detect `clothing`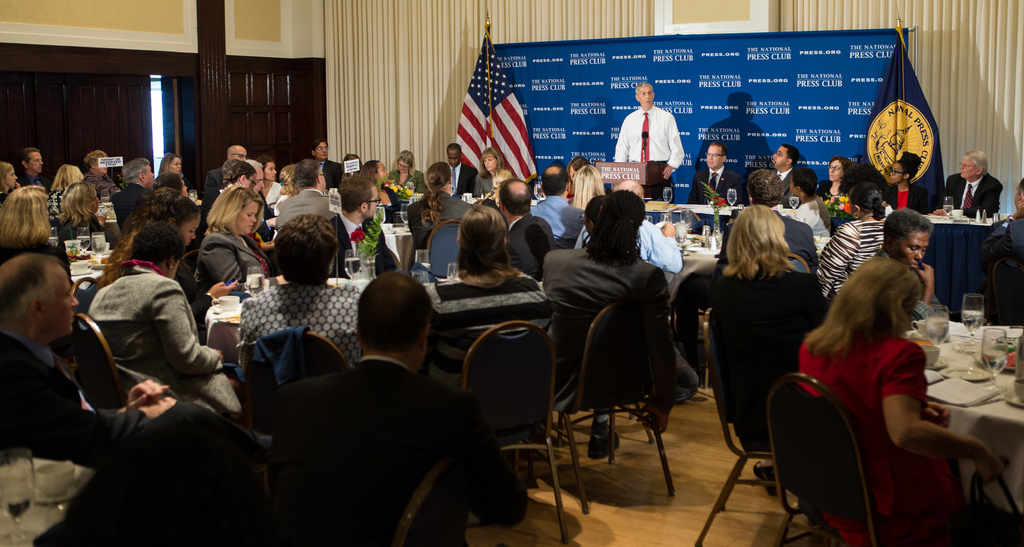
x1=200, y1=163, x2=225, y2=233
